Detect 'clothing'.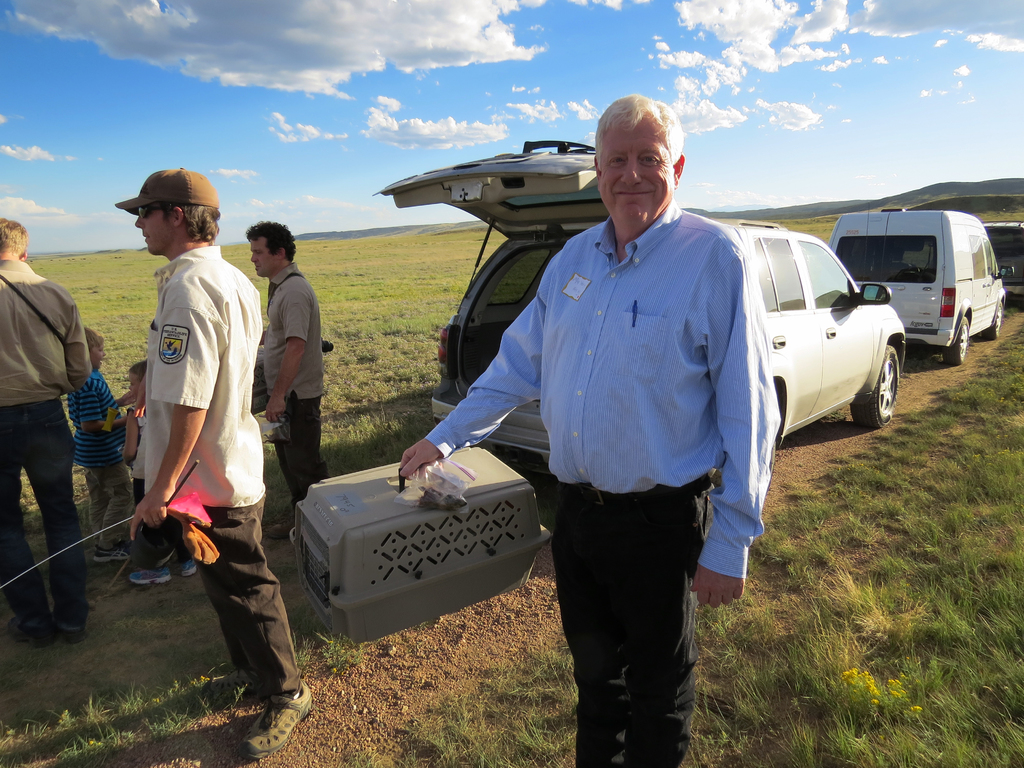
Detected at bbox=[425, 193, 772, 767].
